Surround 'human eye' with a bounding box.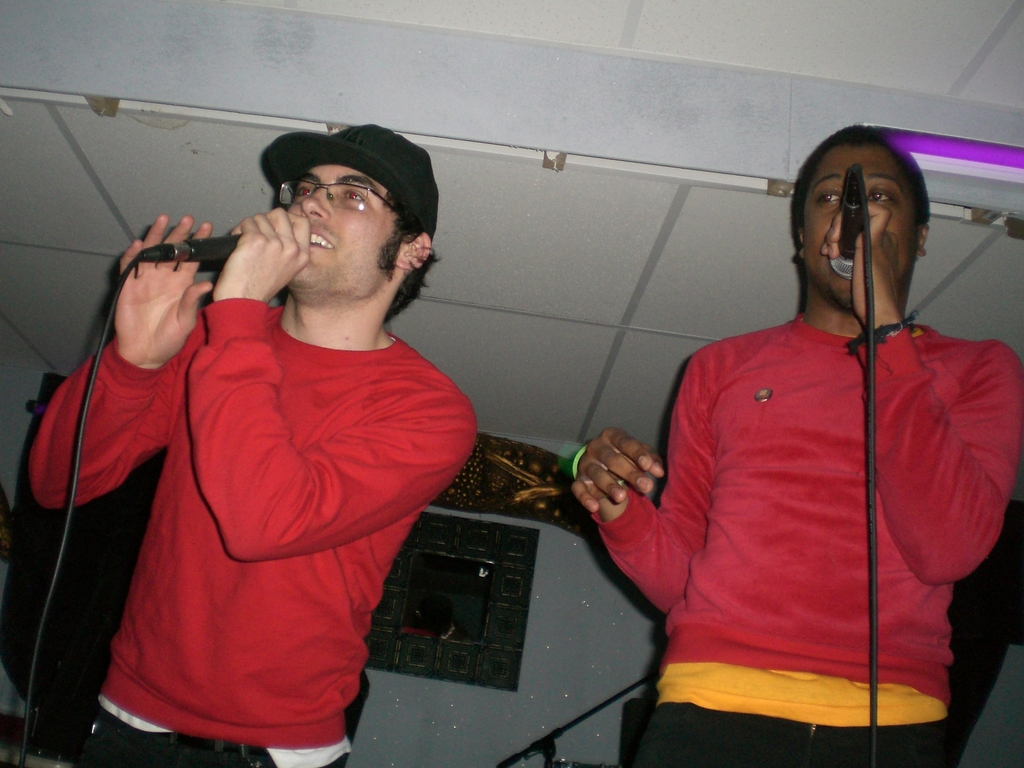
<region>339, 187, 371, 207</region>.
